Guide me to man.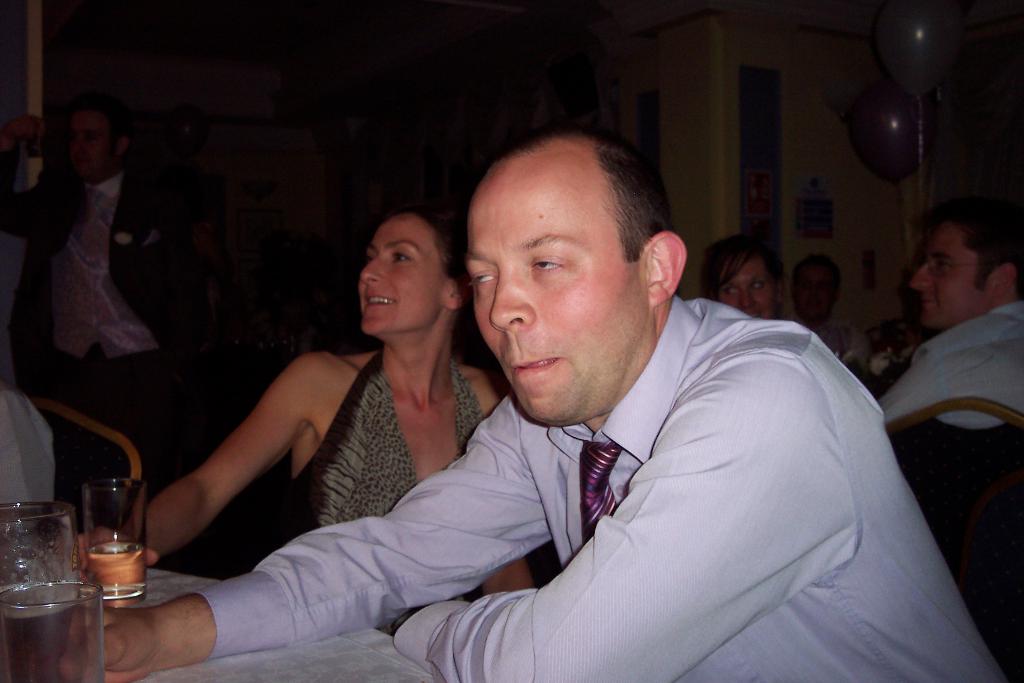
Guidance: Rect(219, 149, 988, 677).
